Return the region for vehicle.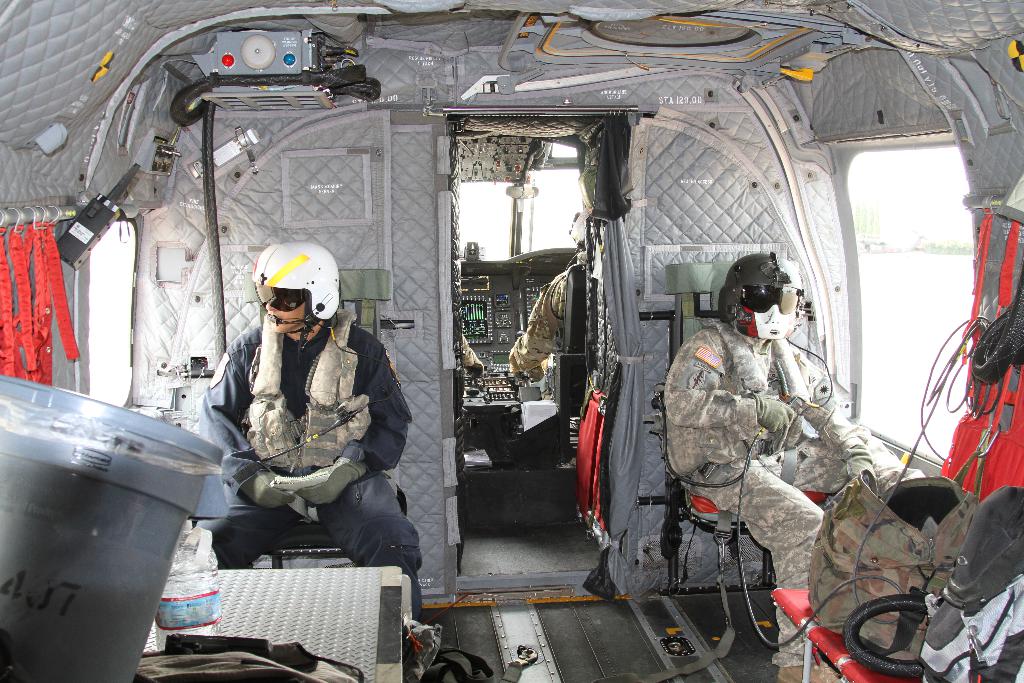
crop(87, 0, 1014, 630).
